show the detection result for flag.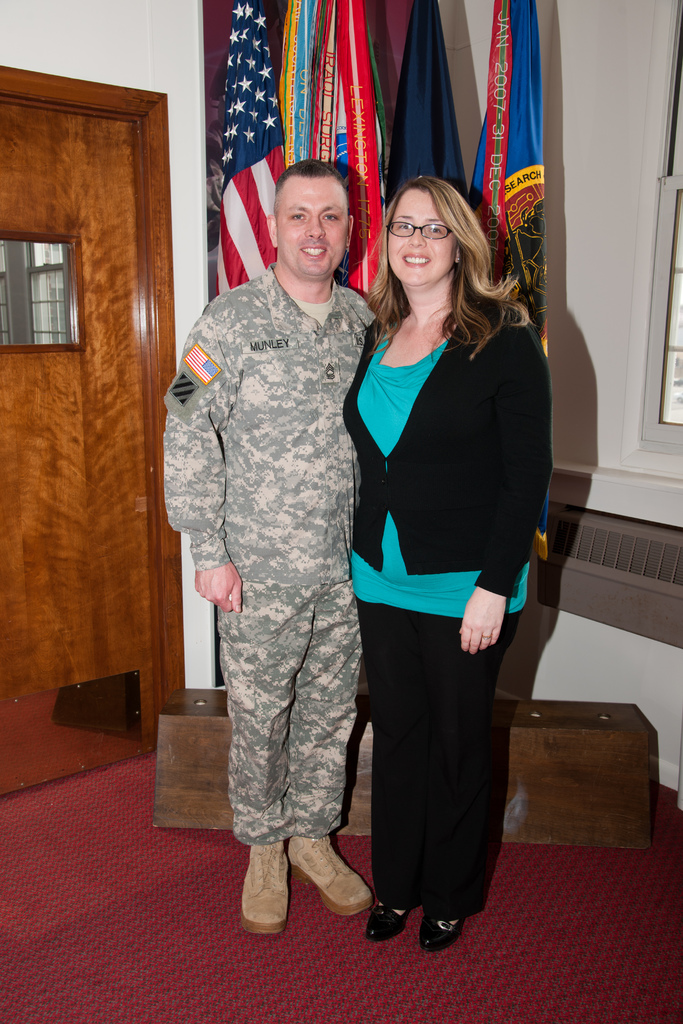
pyautogui.locateOnScreen(475, 0, 551, 566).
